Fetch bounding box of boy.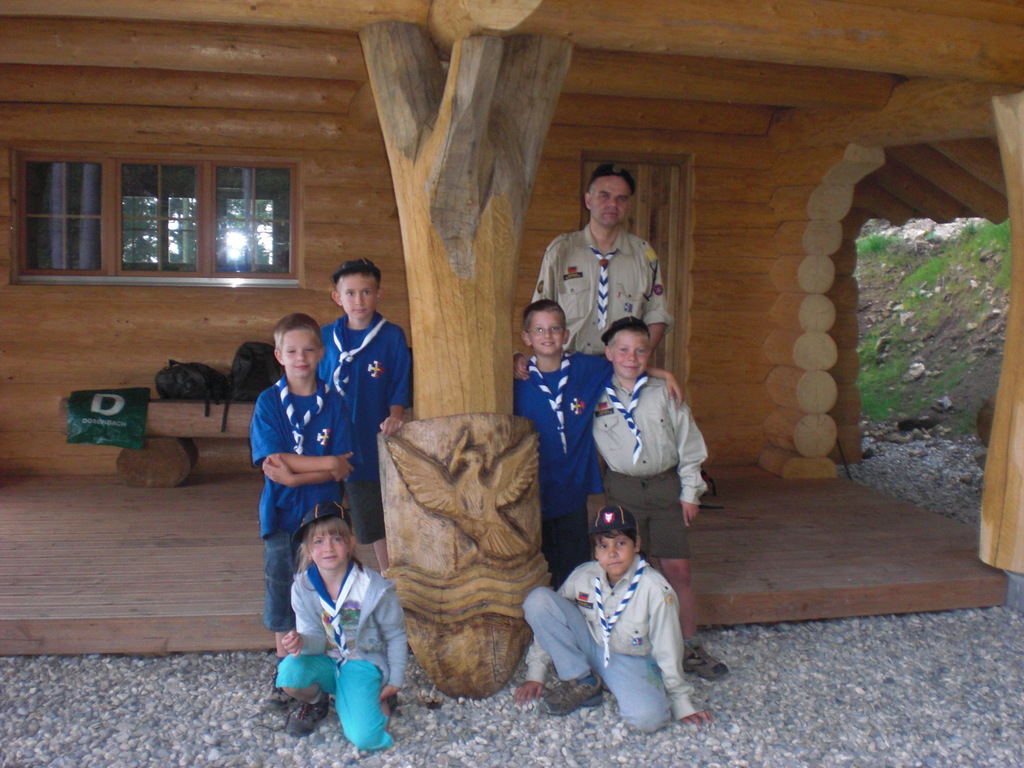
Bbox: 316, 251, 416, 585.
